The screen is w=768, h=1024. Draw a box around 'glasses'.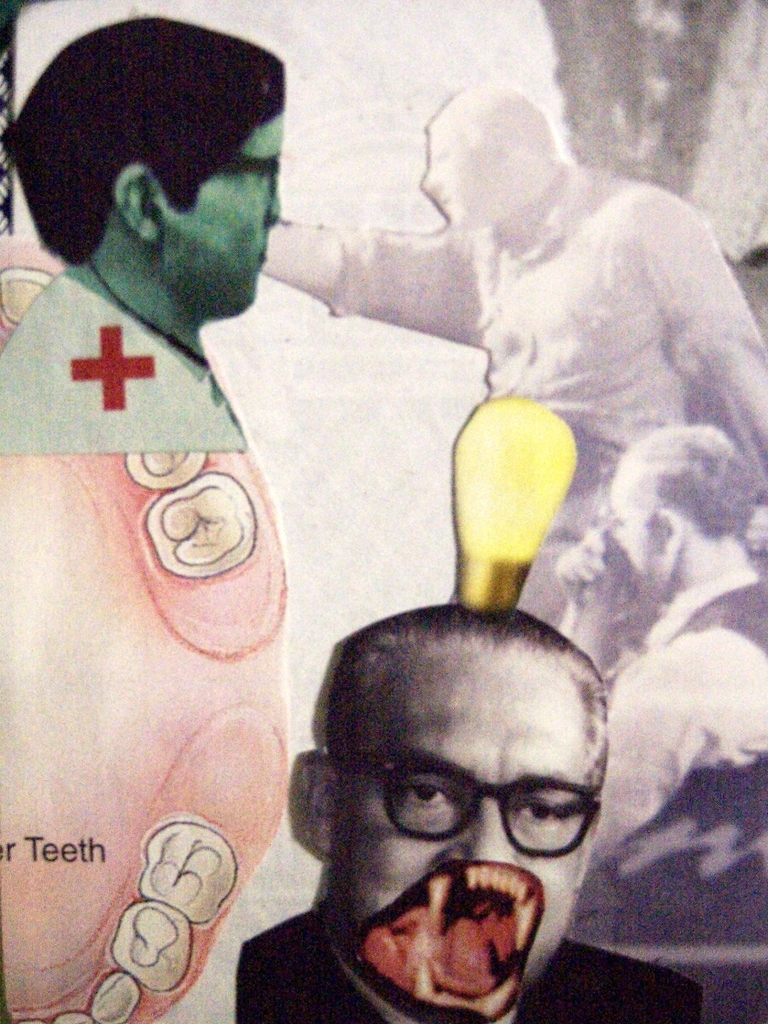
rect(332, 748, 598, 863).
